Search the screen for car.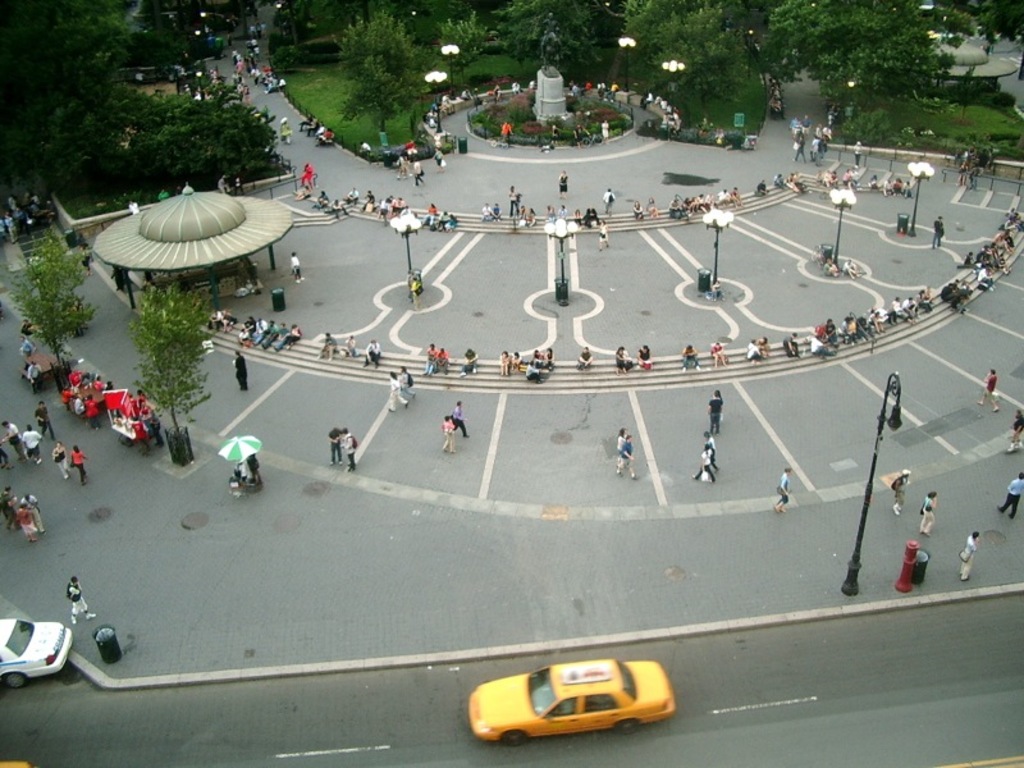
Found at region(470, 658, 672, 748).
